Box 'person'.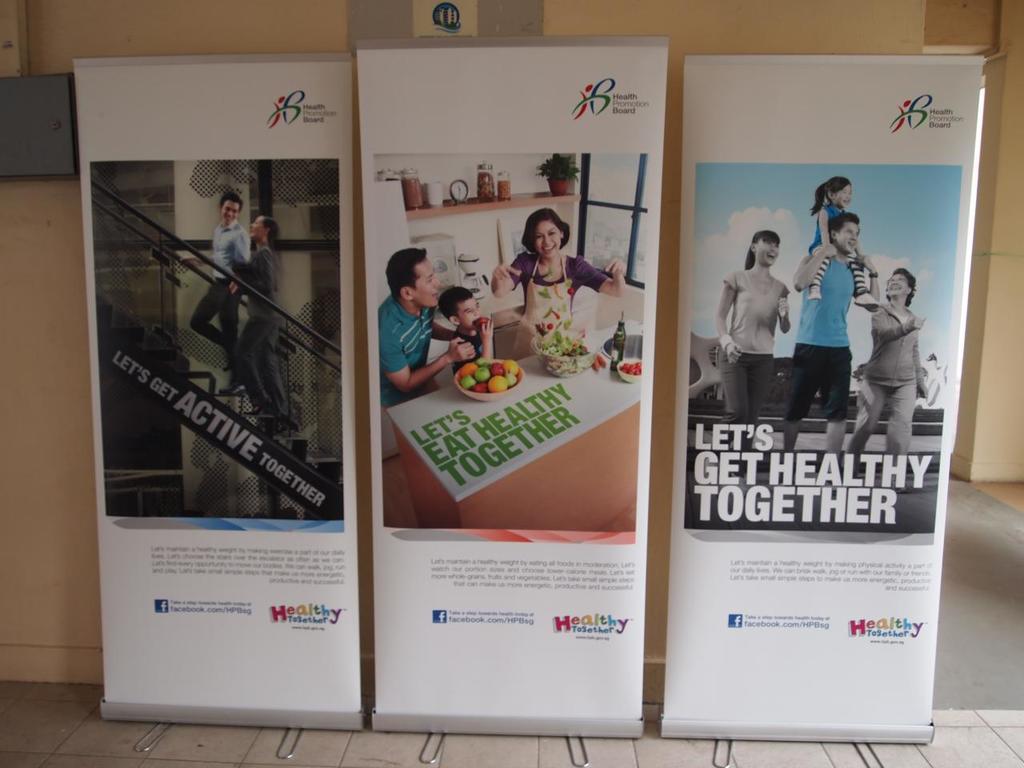
381:238:441:391.
